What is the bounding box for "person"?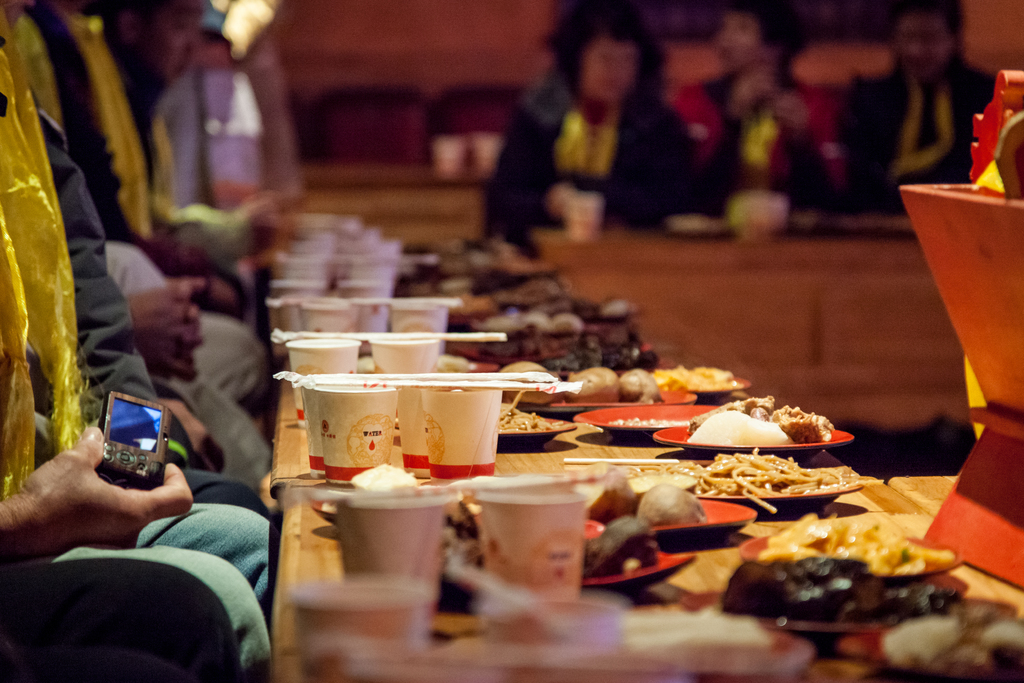
[9,0,263,504].
